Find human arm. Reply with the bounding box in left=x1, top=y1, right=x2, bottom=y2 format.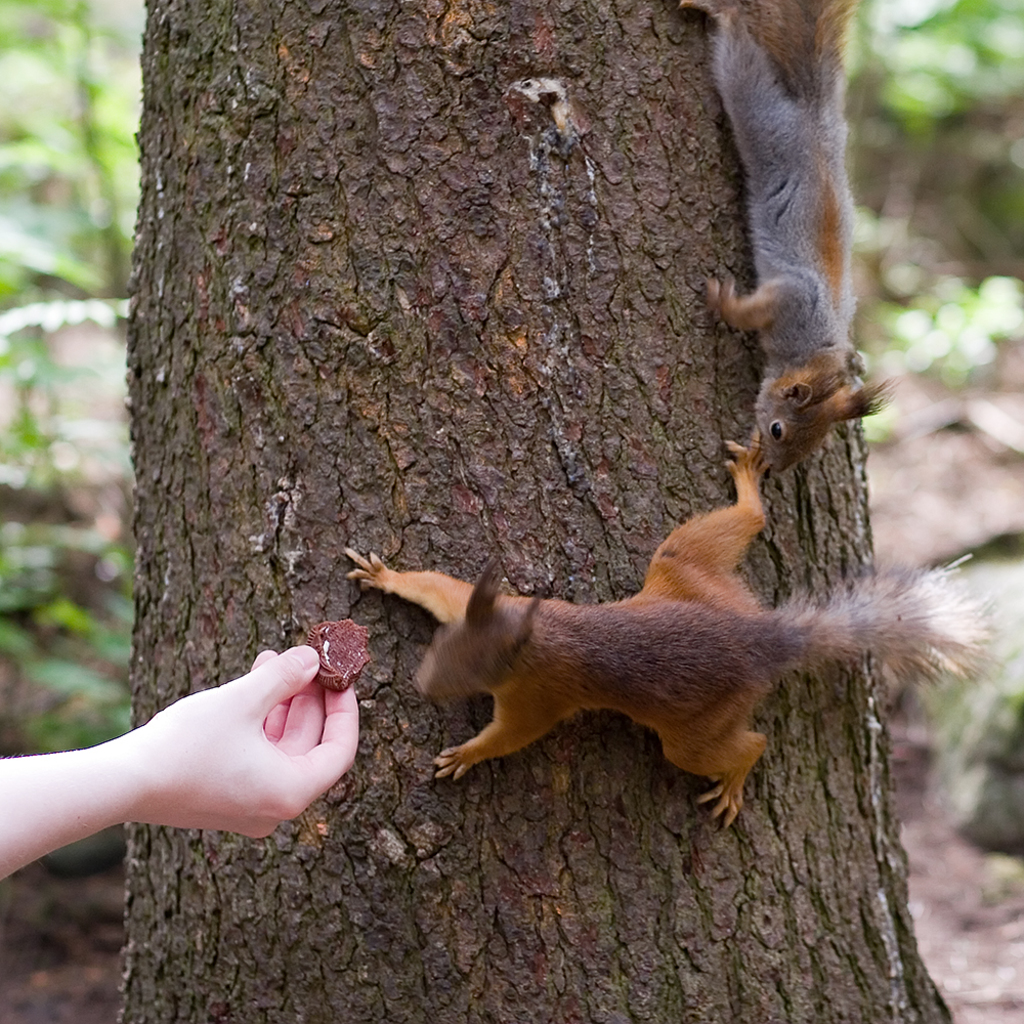
left=0, top=653, right=396, bottom=881.
